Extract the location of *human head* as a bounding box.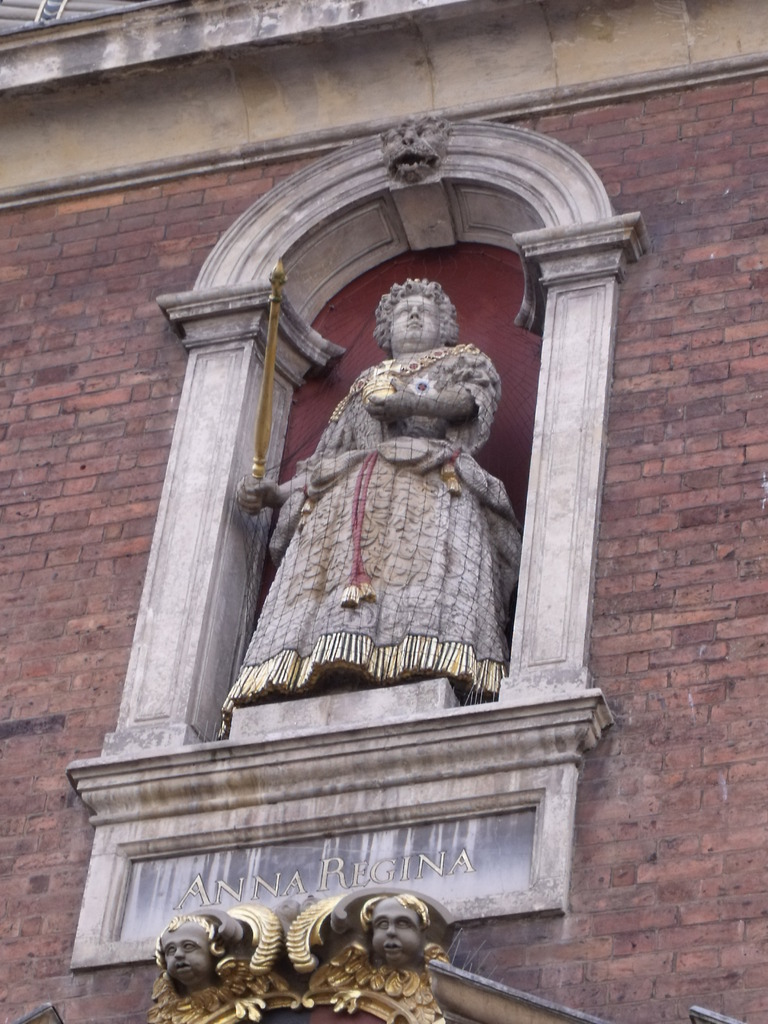
pyautogui.locateOnScreen(159, 915, 204, 989).
